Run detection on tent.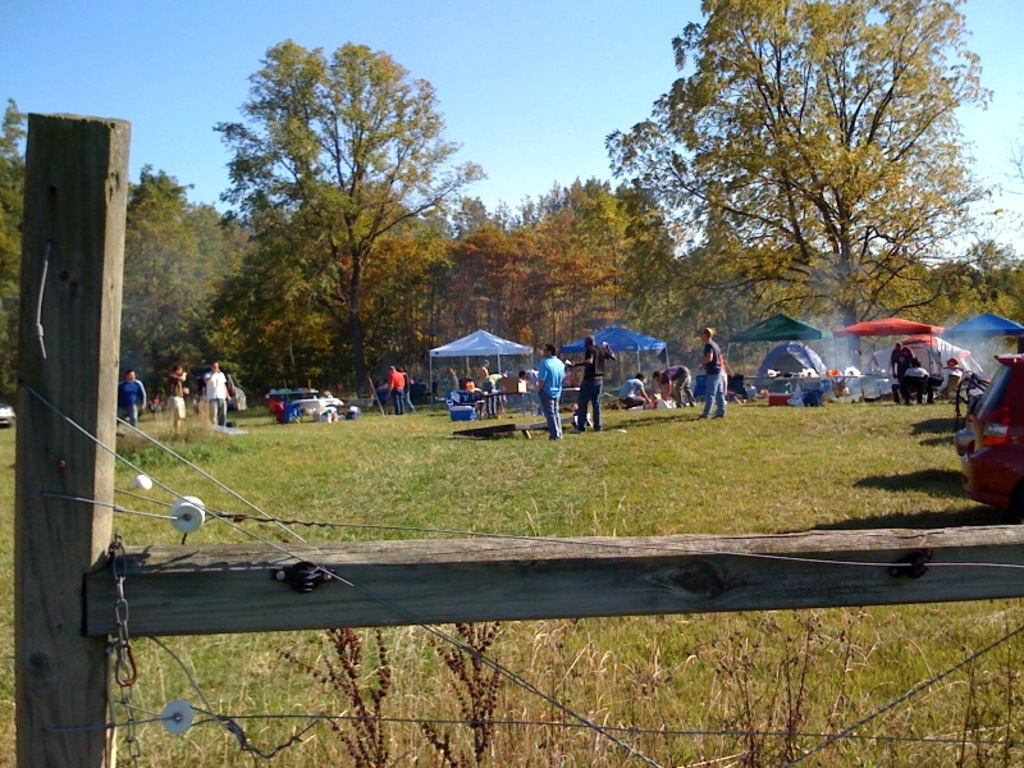
Result: 829:315:940:397.
